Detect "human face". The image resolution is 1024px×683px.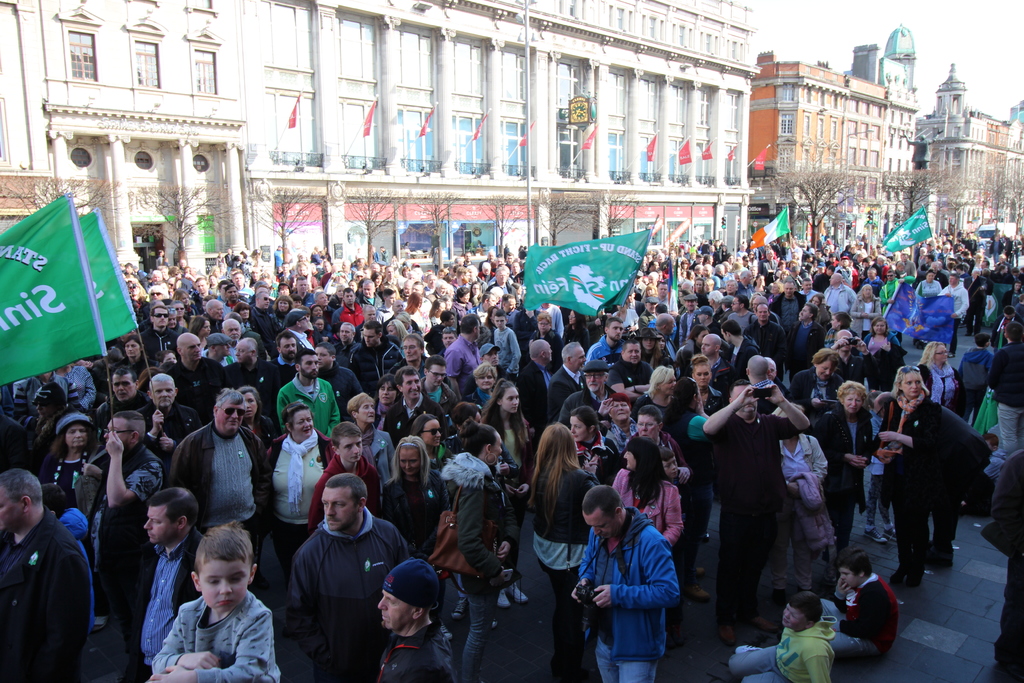
636,413,659,441.
